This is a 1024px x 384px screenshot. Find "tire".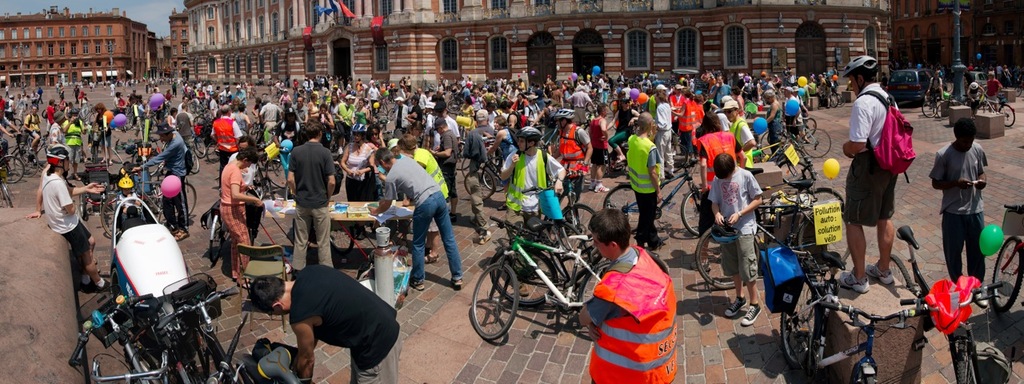
Bounding box: [760, 134, 786, 157].
